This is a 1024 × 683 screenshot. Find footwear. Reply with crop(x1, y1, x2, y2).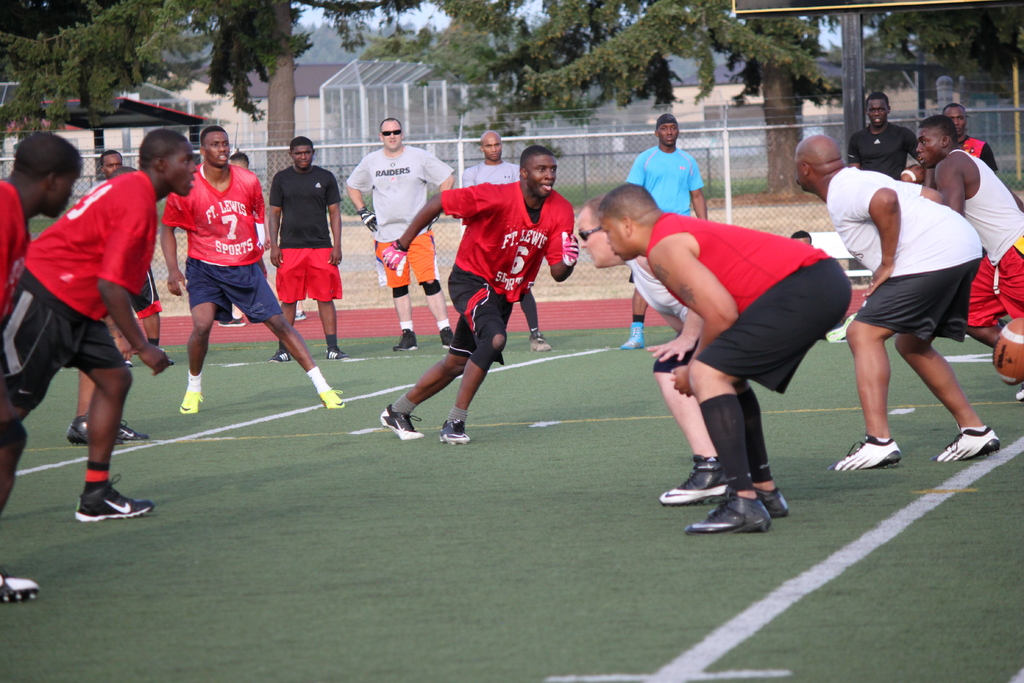
crop(618, 328, 643, 348).
